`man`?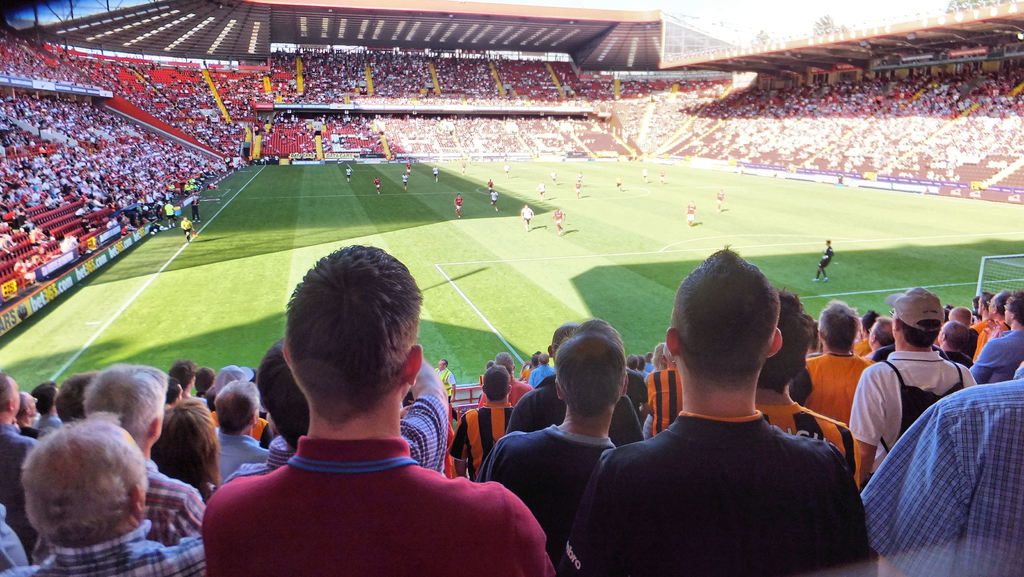
(186, 218, 192, 237)
